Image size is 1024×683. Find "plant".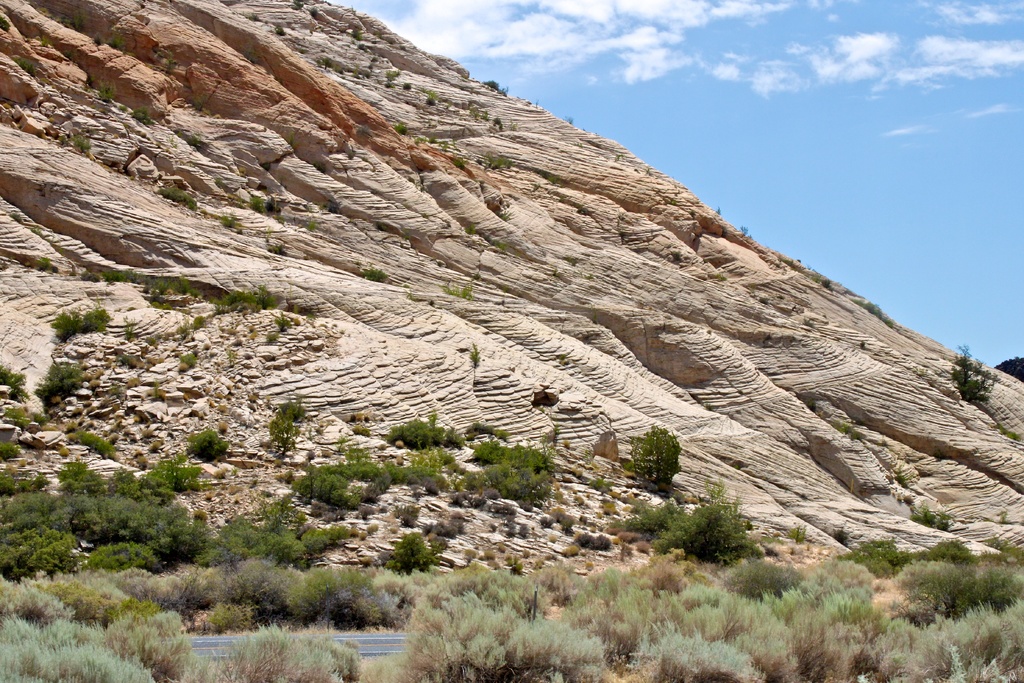
[429, 521, 468, 539].
